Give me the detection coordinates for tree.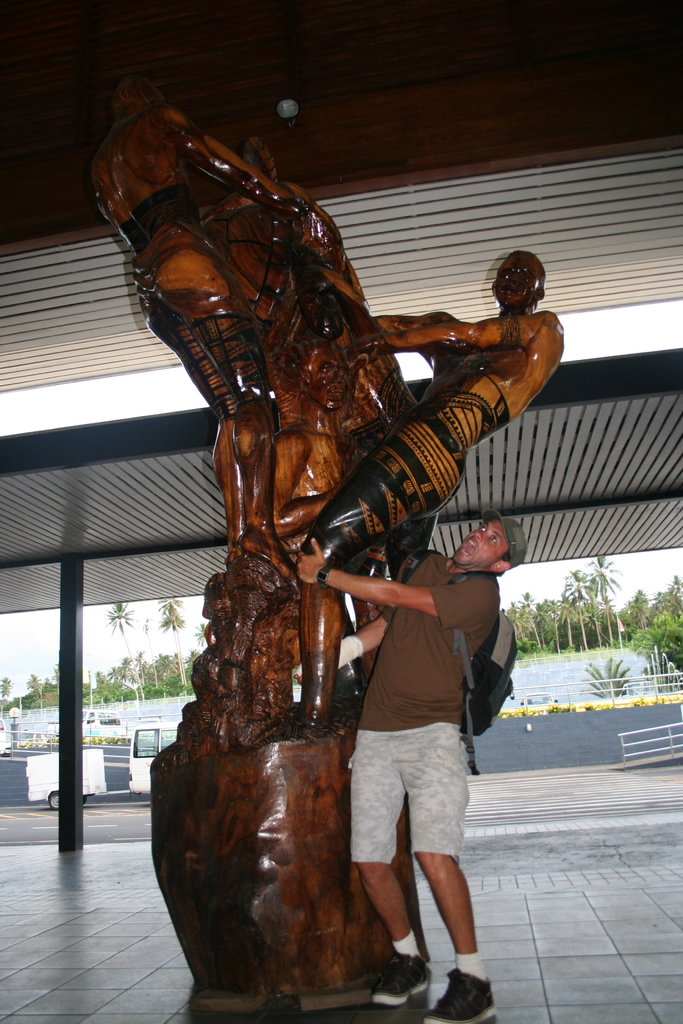
553, 591, 584, 650.
